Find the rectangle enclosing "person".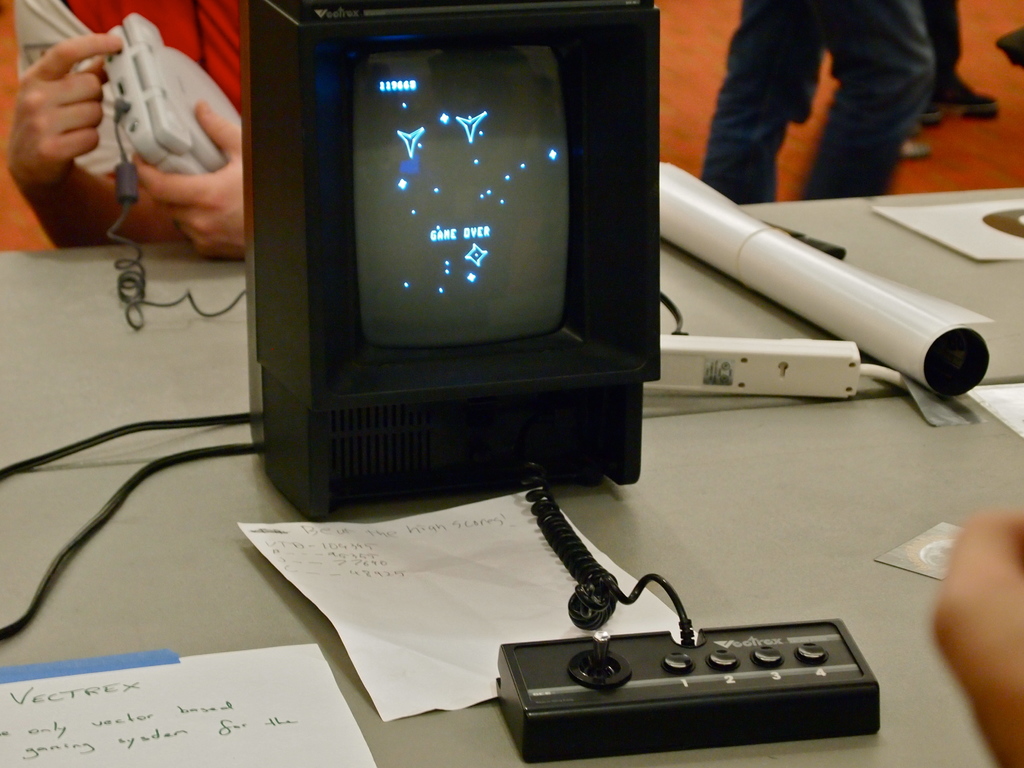
920:0:996:130.
